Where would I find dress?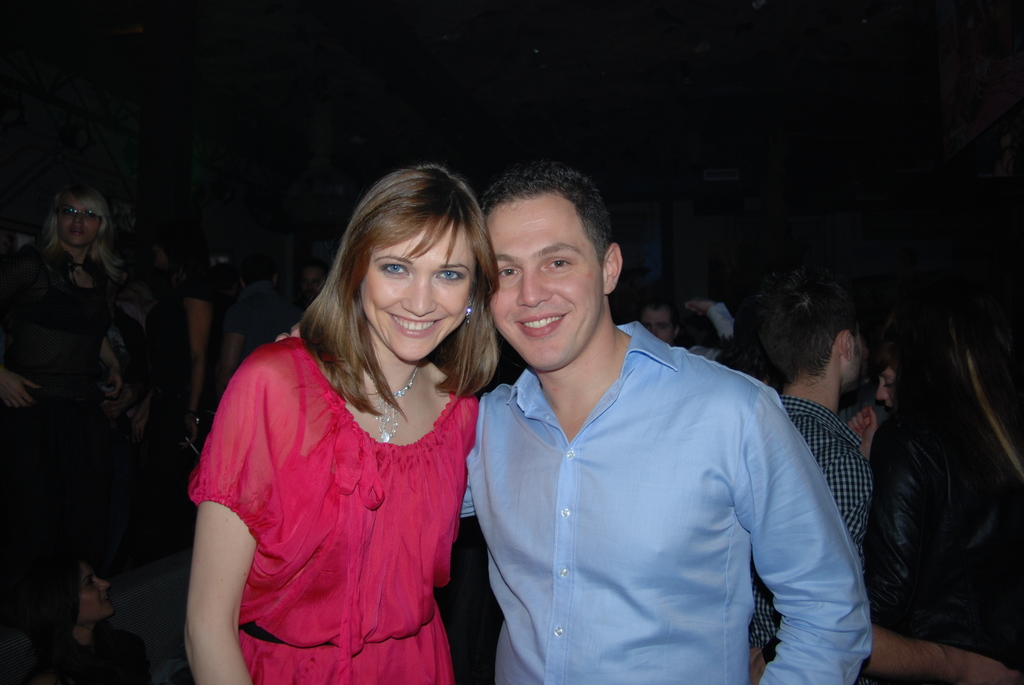
At 188, 335, 477, 684.
